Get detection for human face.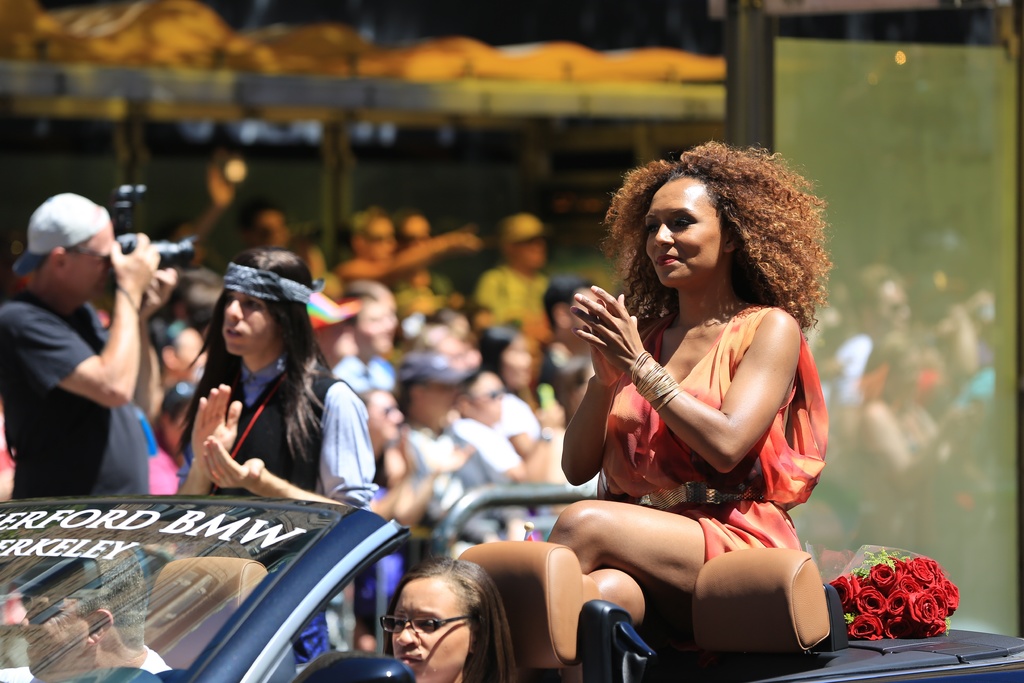
Detection: (60,215,112,297).
